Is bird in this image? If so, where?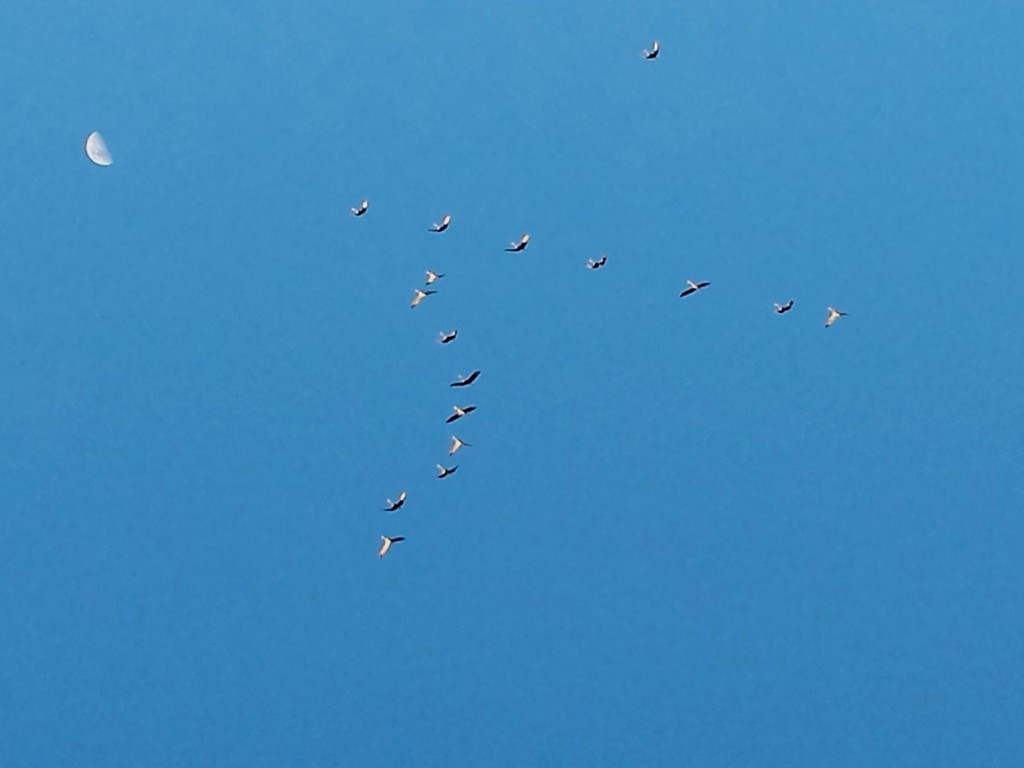
Yes, at [642,38,660,65].
